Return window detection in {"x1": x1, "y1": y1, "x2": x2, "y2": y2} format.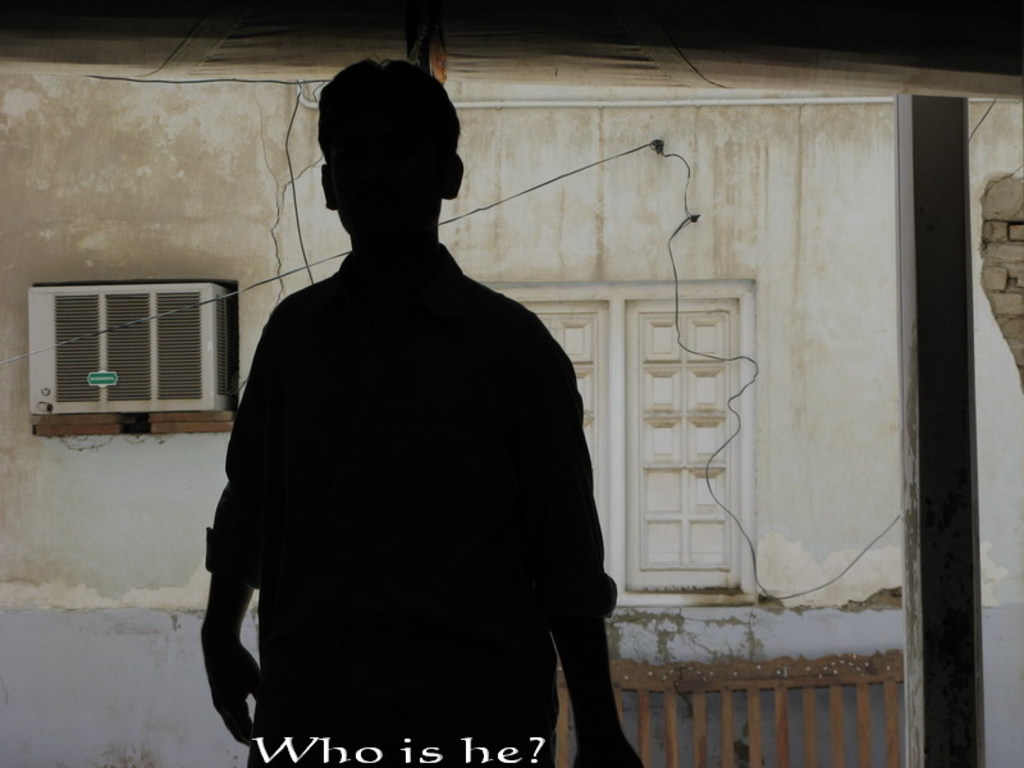
{"x1": 480, "y1": 279, "x2": 749, "y2": 604}.
